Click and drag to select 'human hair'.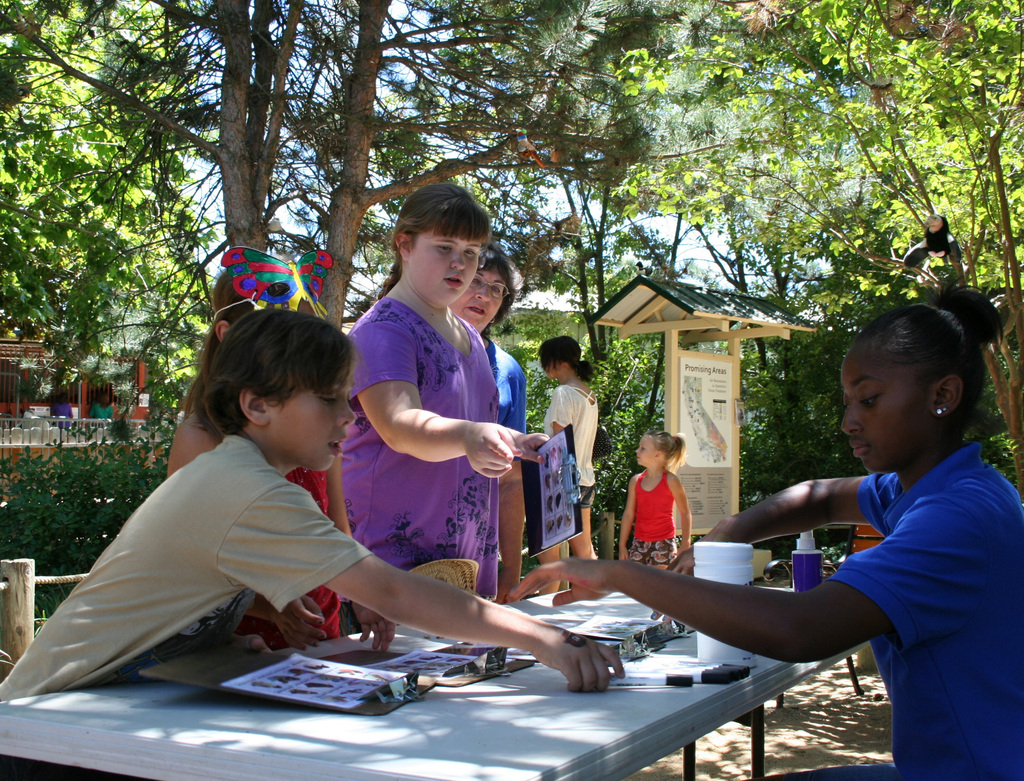
Selection: (639,426,686,472).
